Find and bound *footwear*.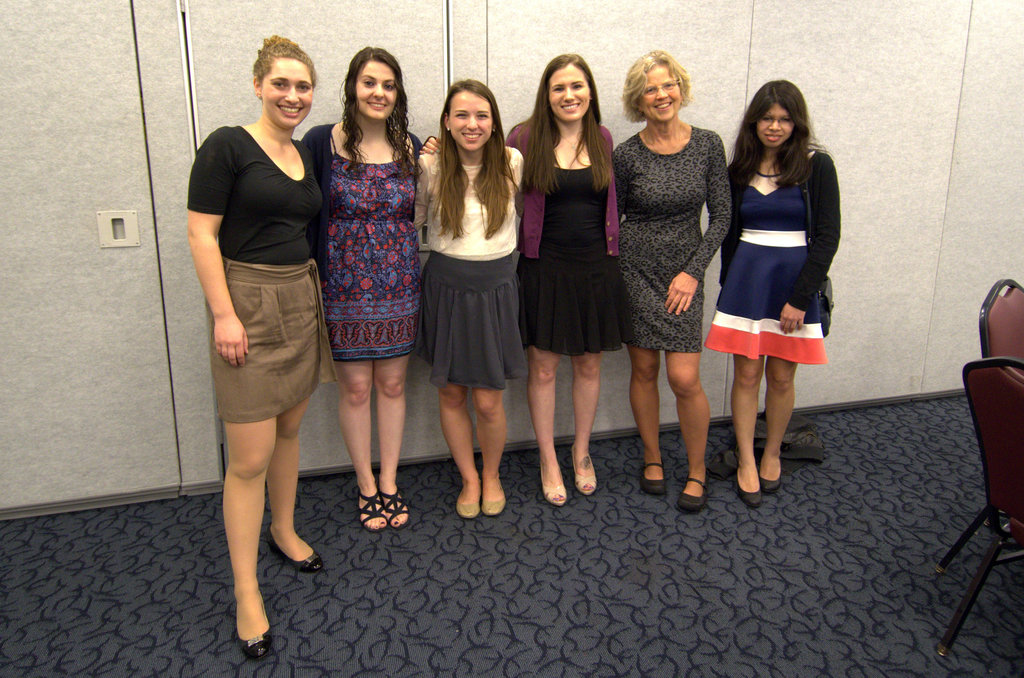
Bound: 685,475,717,513.
